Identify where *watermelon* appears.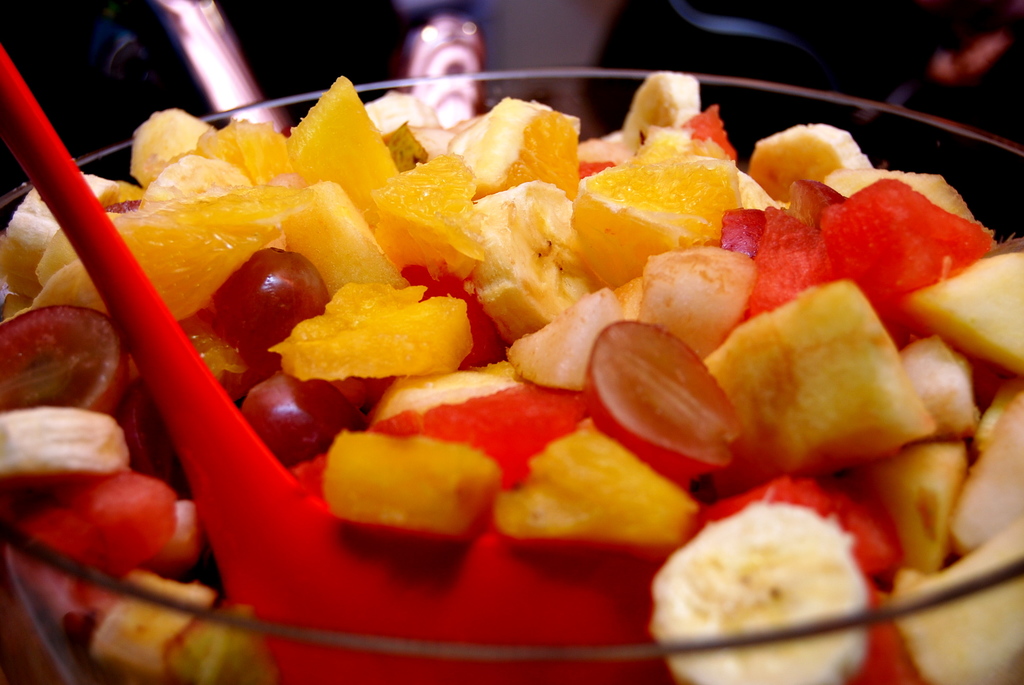
Appears at <region>573, 161, 615, 180</region>.
